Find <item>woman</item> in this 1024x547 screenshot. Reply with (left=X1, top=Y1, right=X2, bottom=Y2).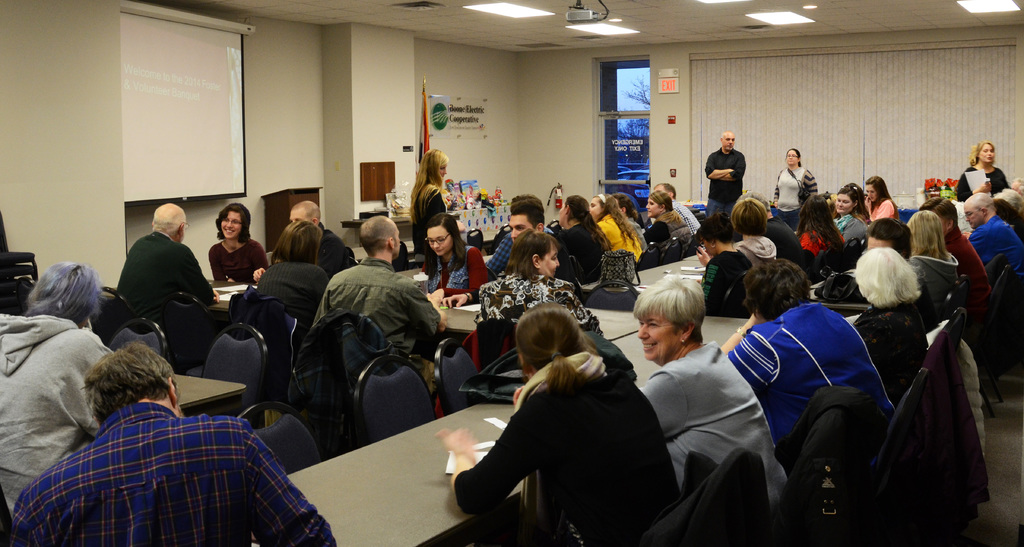
(left=901, top=210, right=961, bottom=333).
